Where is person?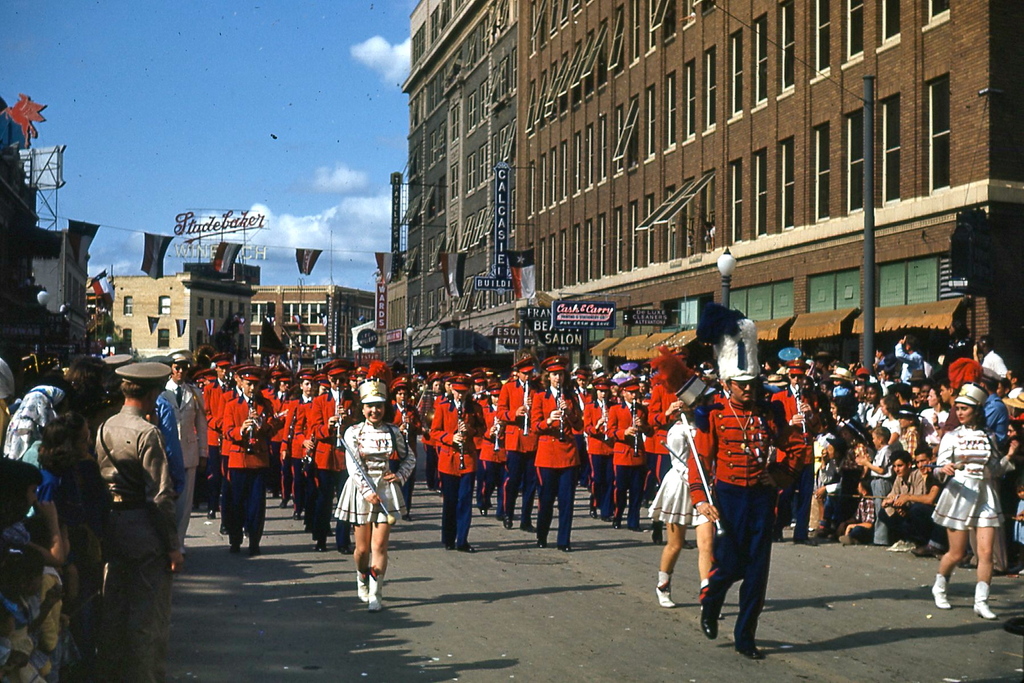
locate(932, 390, 1006, 623).
